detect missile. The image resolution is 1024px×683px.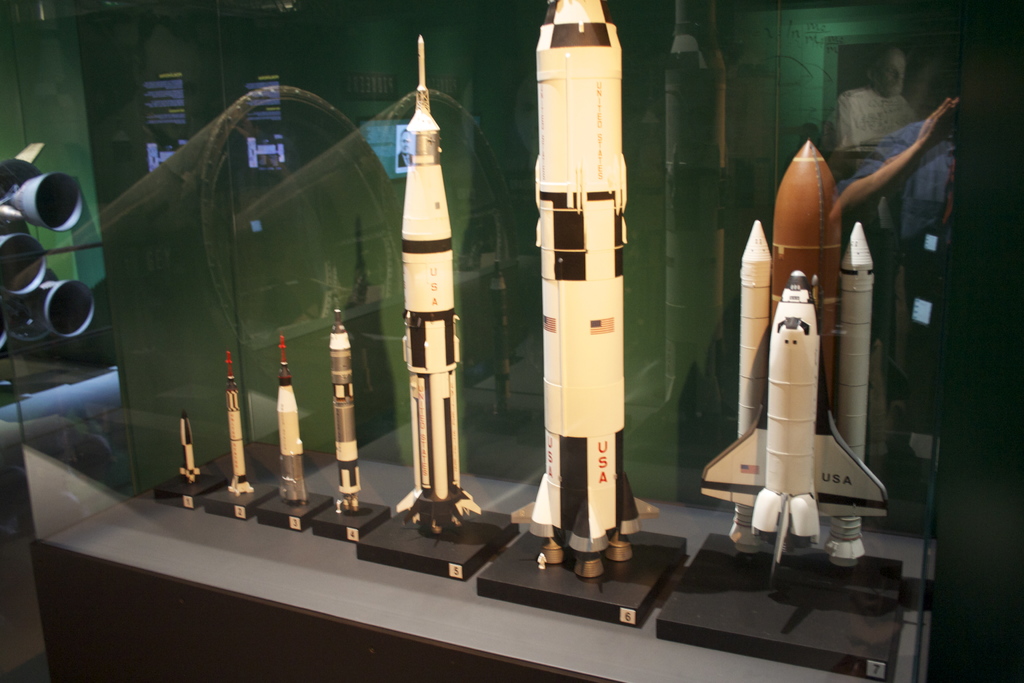
bbox=(225, 350, 257, 497).
